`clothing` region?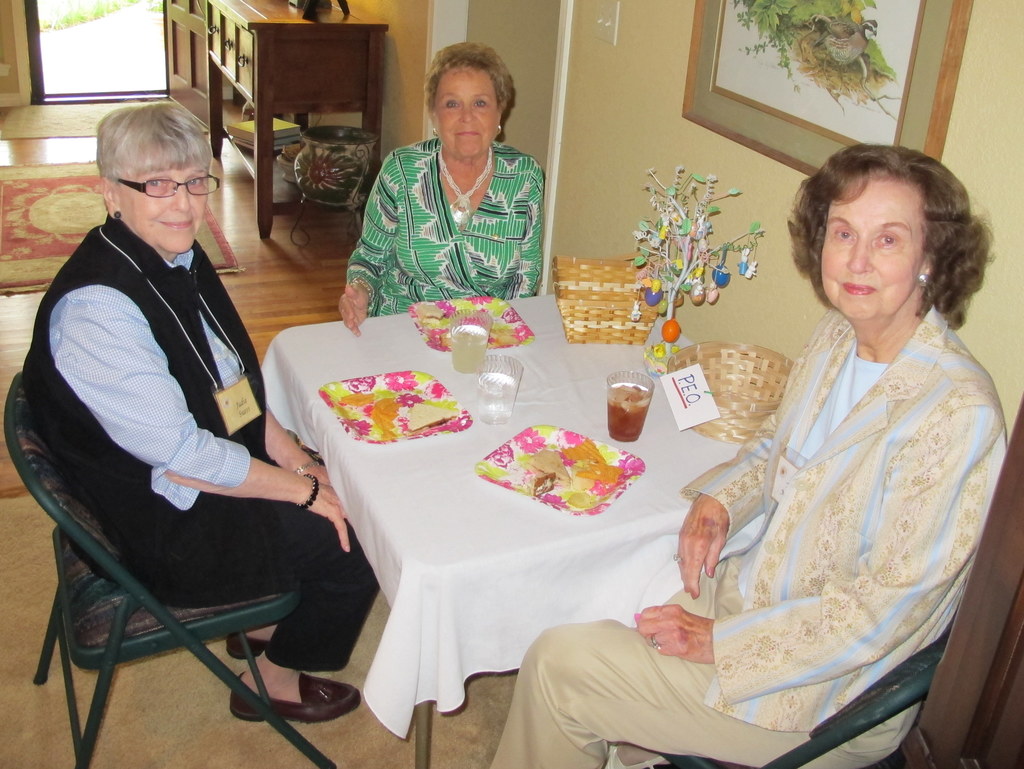
detection(348, 120, 548, 309)
